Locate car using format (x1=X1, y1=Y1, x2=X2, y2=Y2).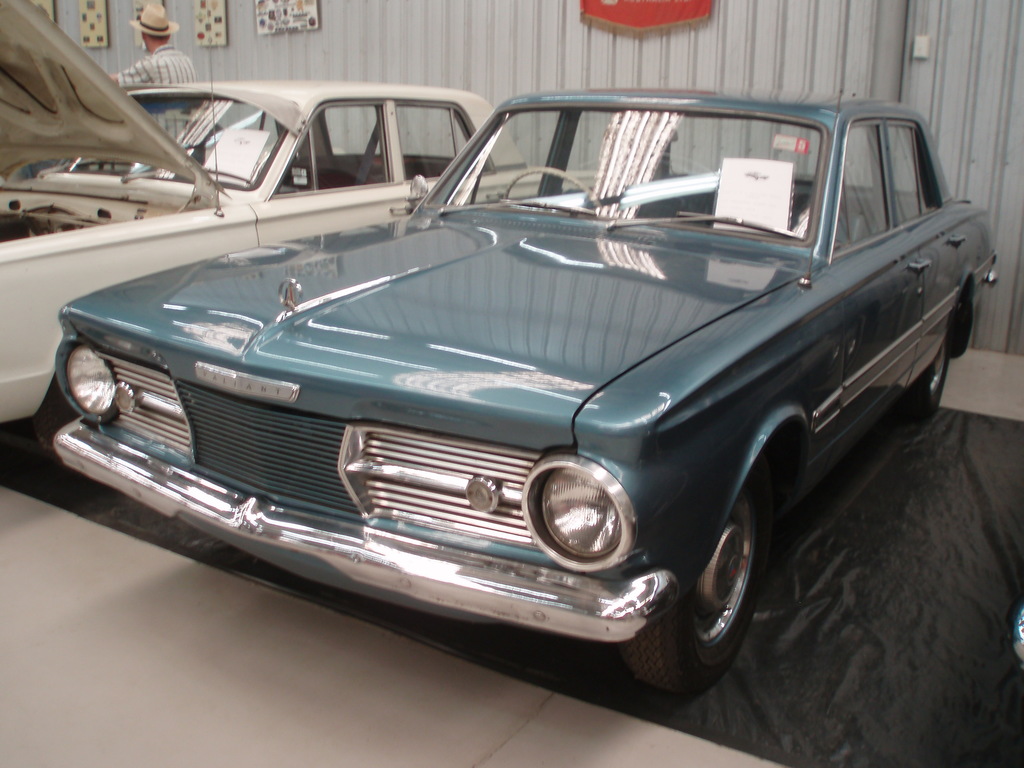
(x1=17, y1=90, x2=1010, y2=714).
